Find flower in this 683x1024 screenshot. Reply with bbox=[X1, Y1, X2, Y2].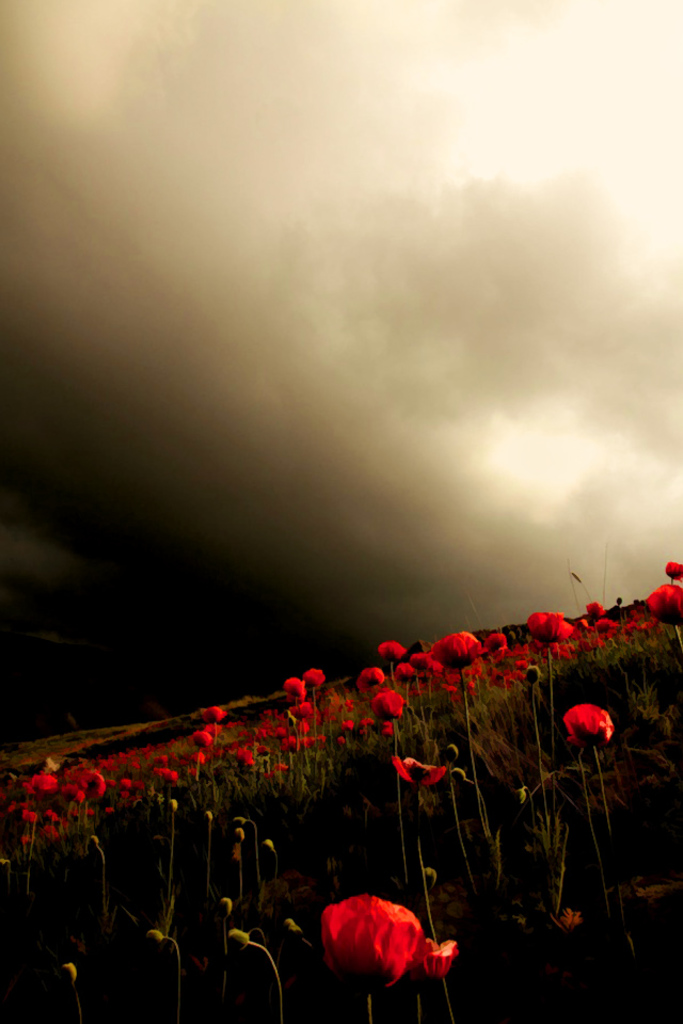
bbox=[652, 578, 682, 624].
